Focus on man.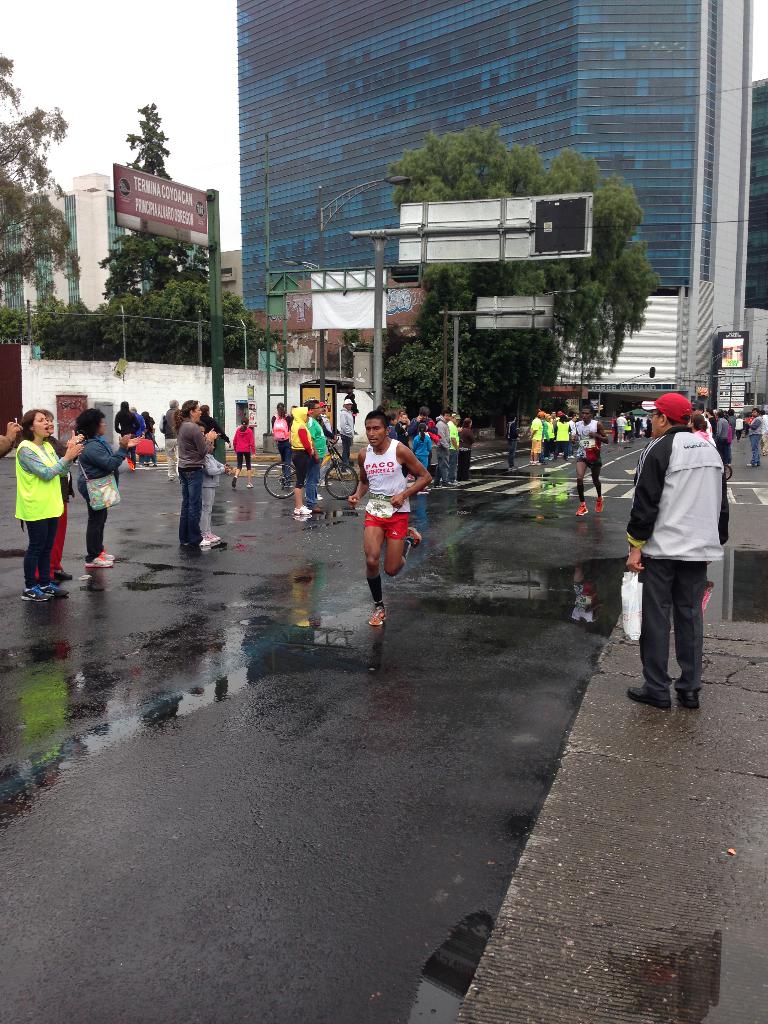
Focused at bbox(435, 410, 450, 487).
